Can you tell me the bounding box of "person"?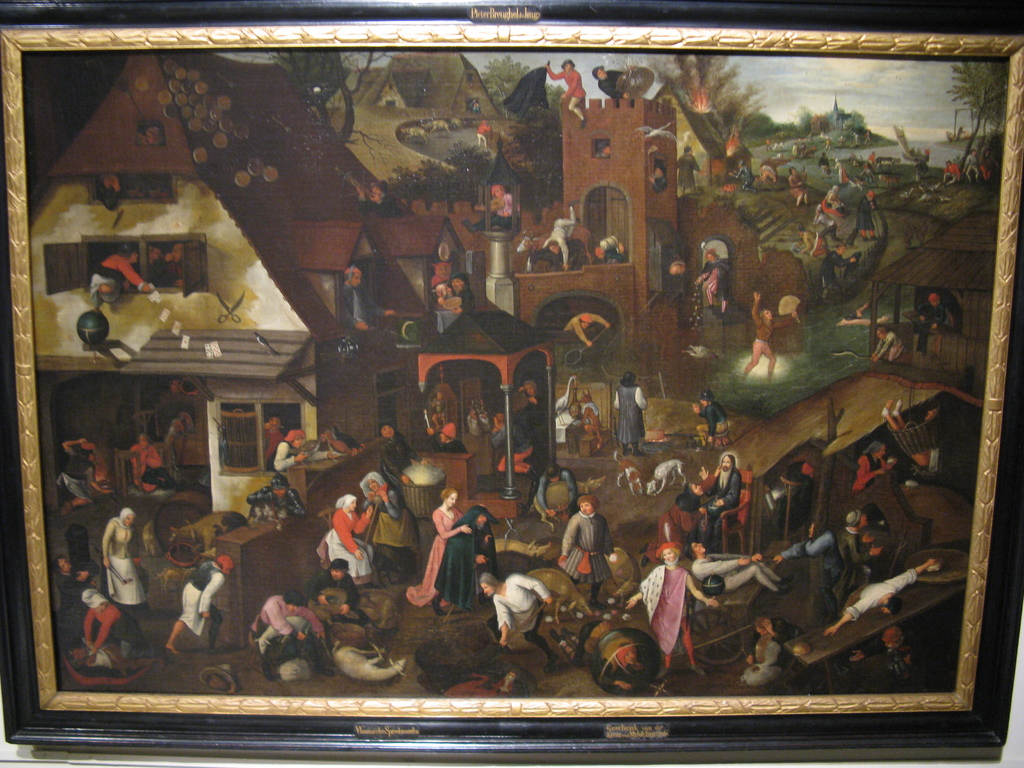
x1=468, y1=399, x2=486, y2=475.
